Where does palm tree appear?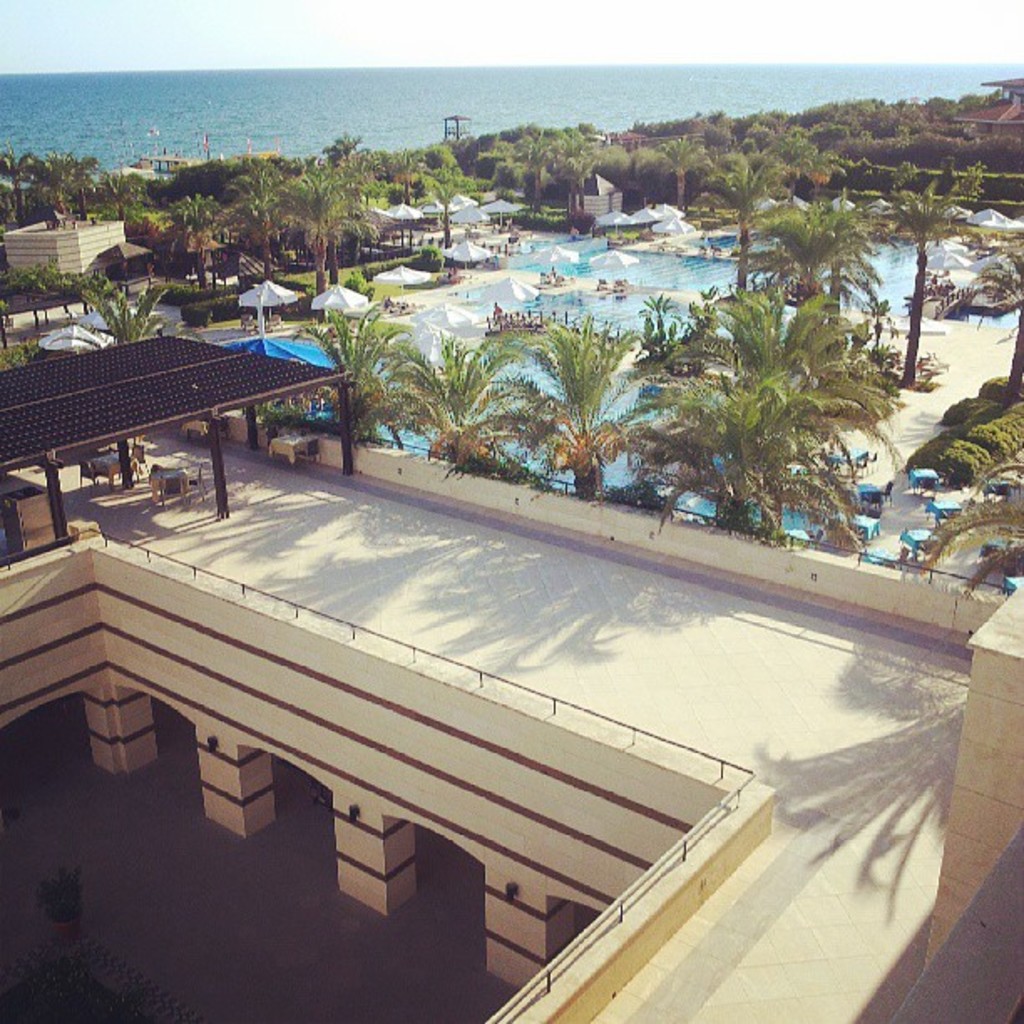
Appears at bbox=[398, 308, 527, 509].
